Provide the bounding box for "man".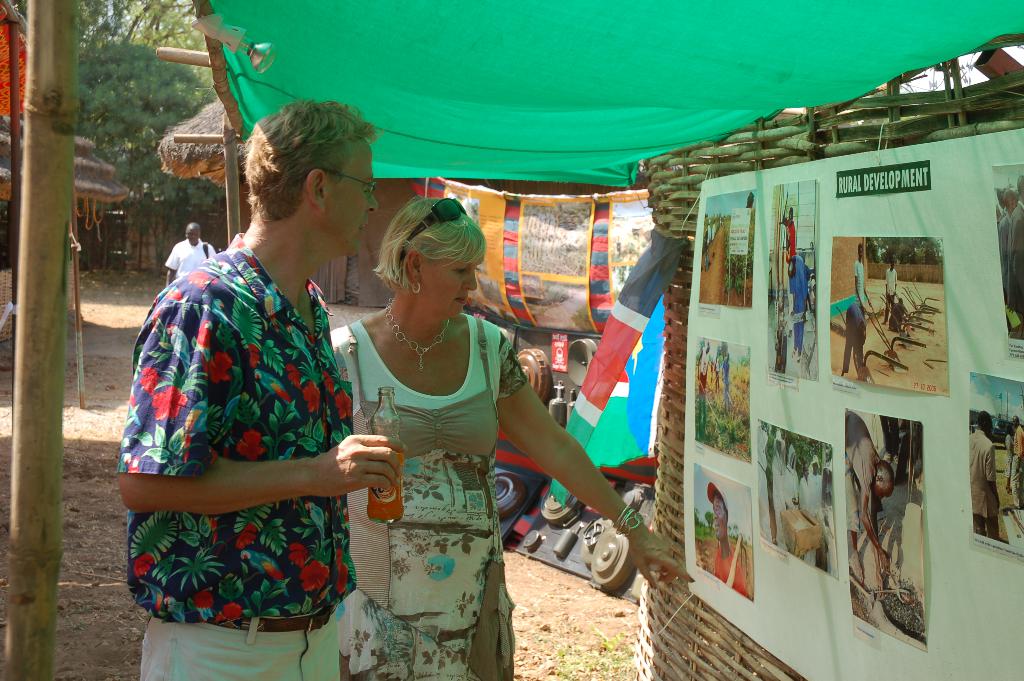
845/406/899/598.
